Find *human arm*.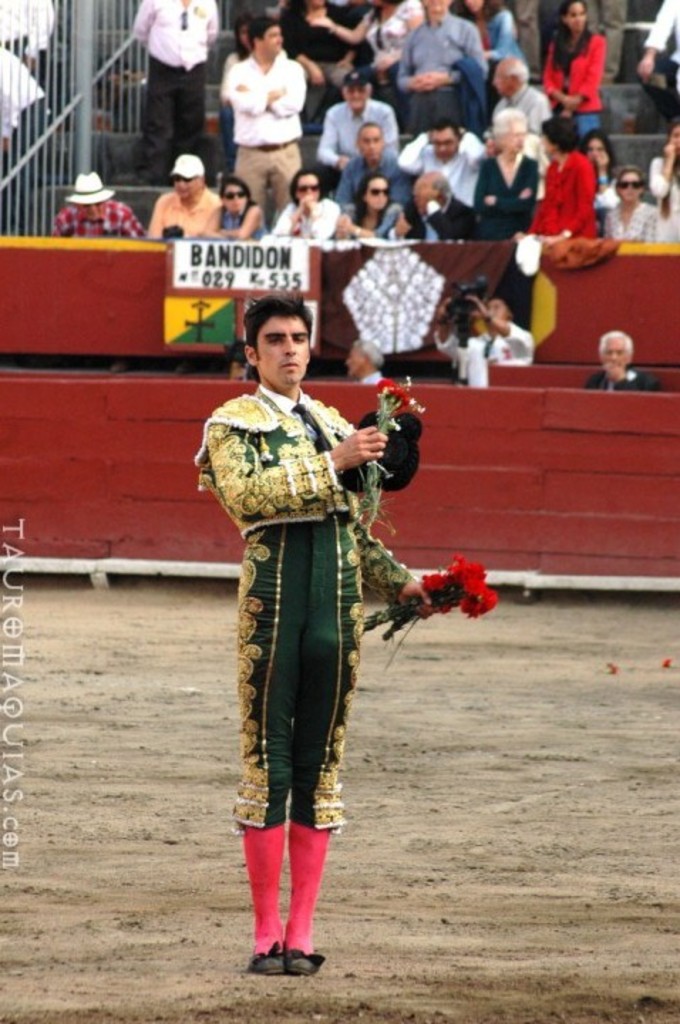
(x1=363, y1=533, x2=432, y2=623).
